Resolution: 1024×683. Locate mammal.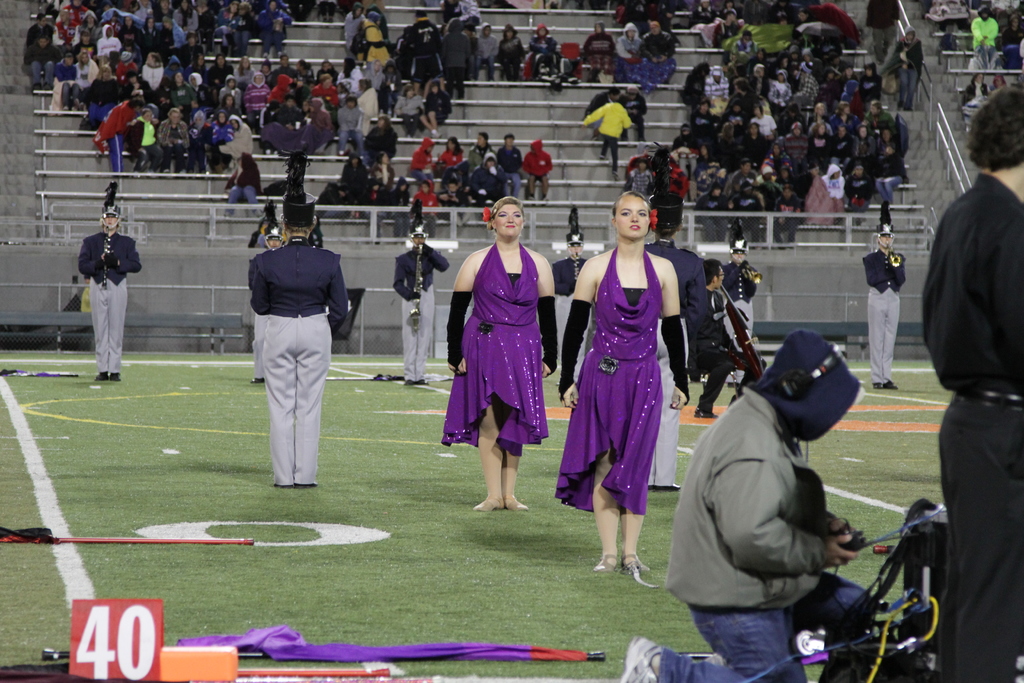
Rect(156, 108, 190, 167).
